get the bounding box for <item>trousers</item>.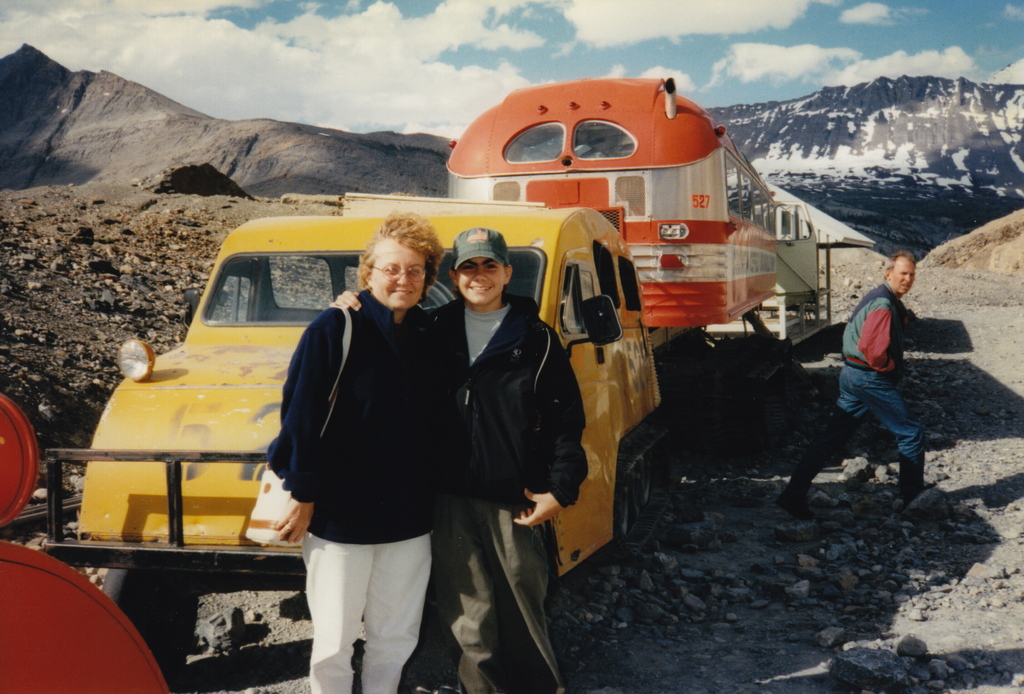
300,534,432,693.
